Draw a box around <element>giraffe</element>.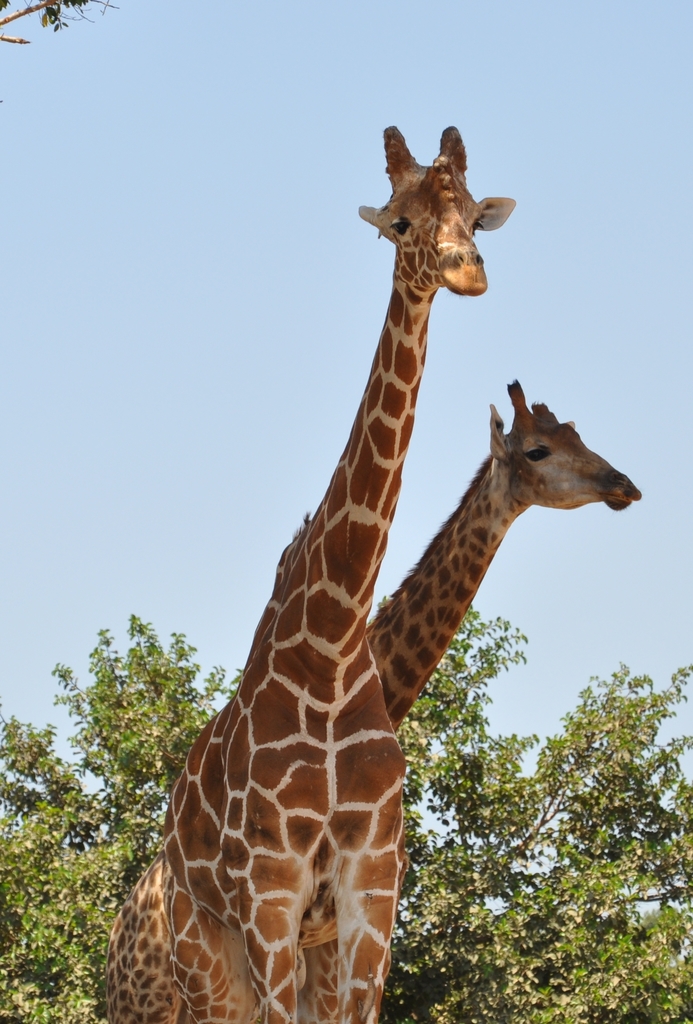
left=103, top=378, right=642, bottom=1023.
